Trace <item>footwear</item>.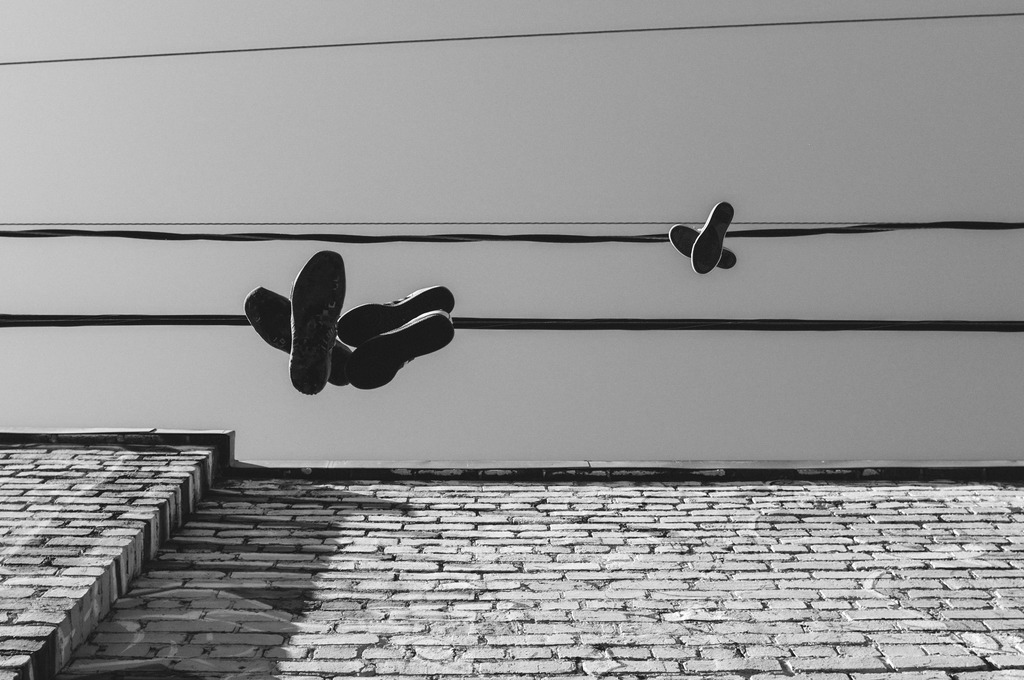
Traced to {"left": 693, "top": 199, "right": 731, "bottom": 271}.
